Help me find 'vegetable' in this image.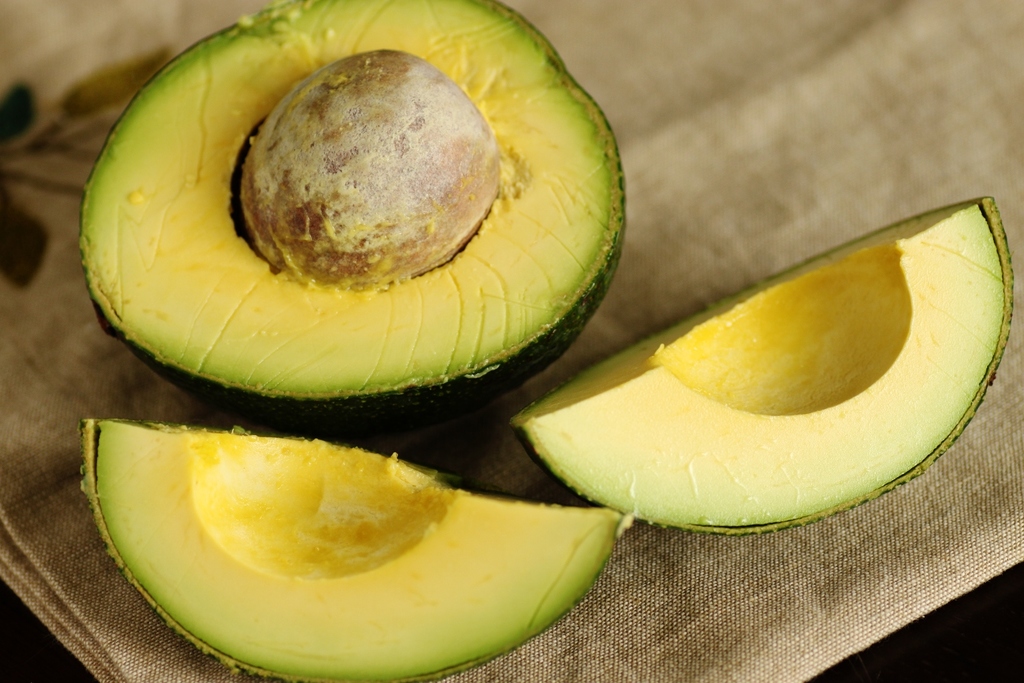
Found it: BBox(513, 191, 1016, 541).
